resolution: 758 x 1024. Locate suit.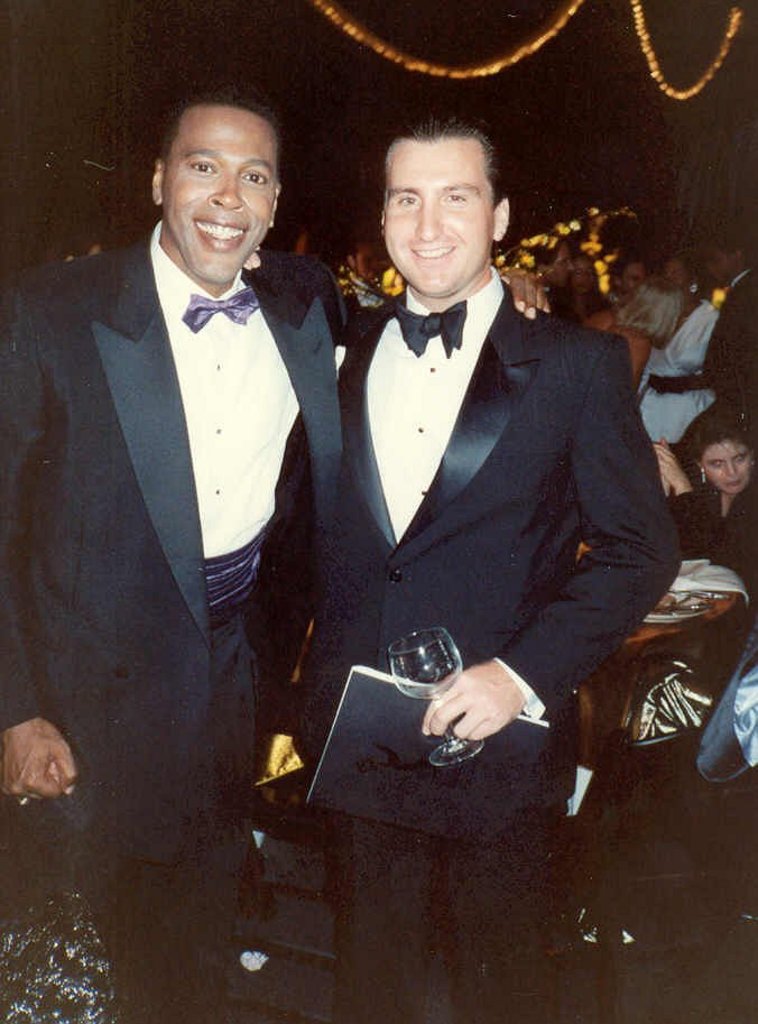
box=[704, 277, 757, 432].
